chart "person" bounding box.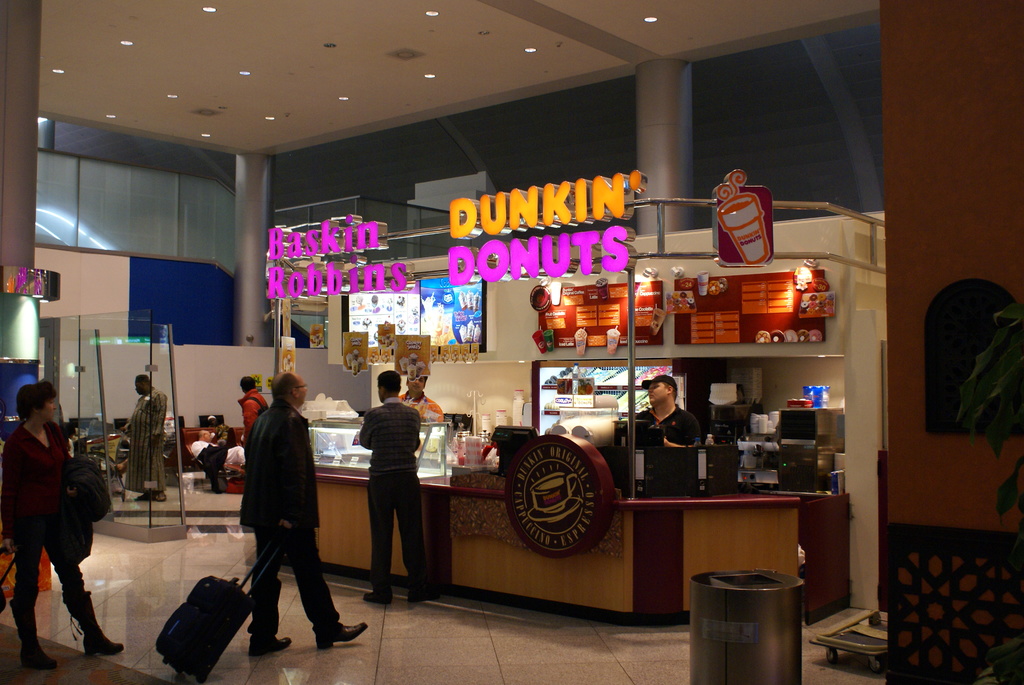
Charted: select_region(14, 395, 105, 673).
